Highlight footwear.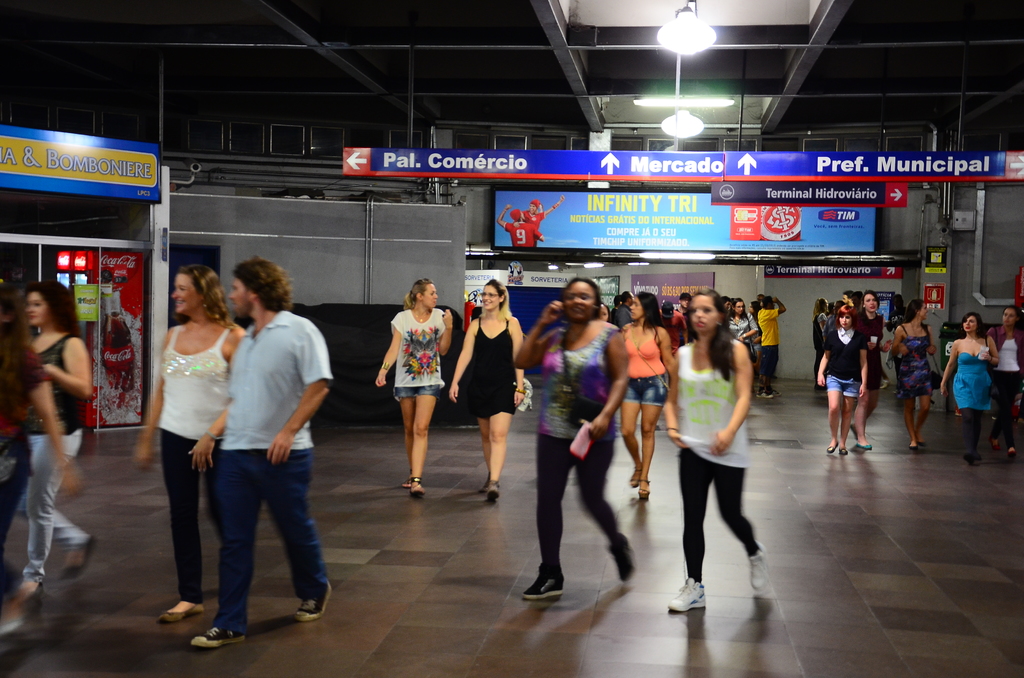
Highlighted region: detection(907, 442, 918, 452).
